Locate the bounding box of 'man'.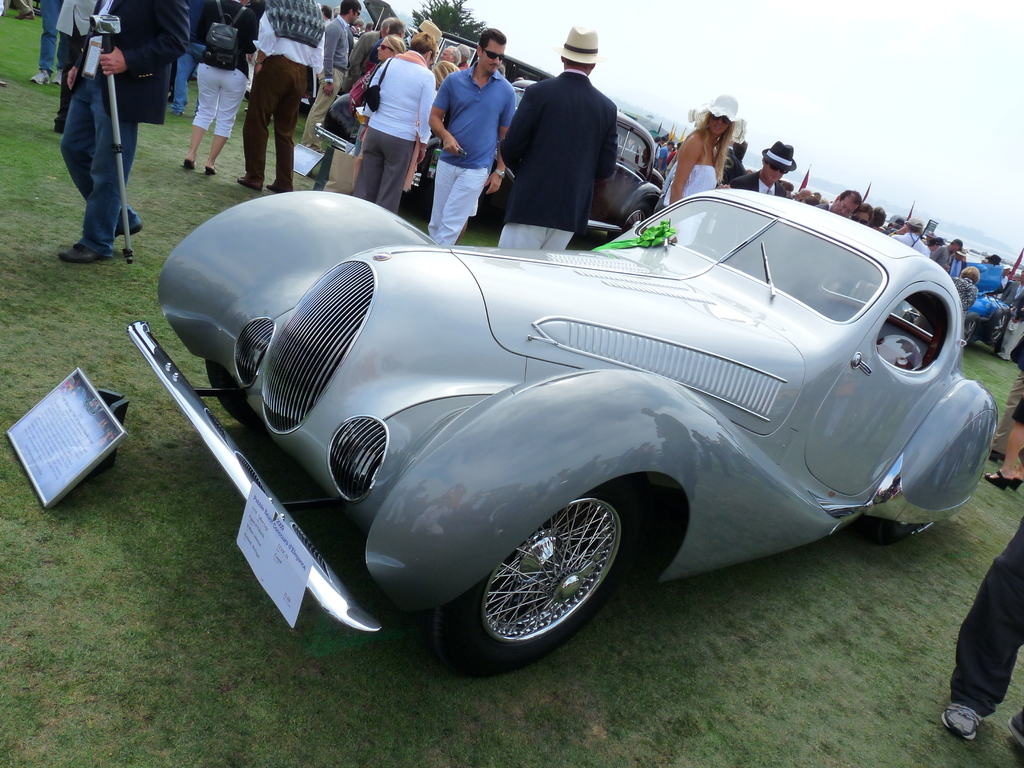
Bounding box: [x1=730, y1=140, x2=791, y2=198].
